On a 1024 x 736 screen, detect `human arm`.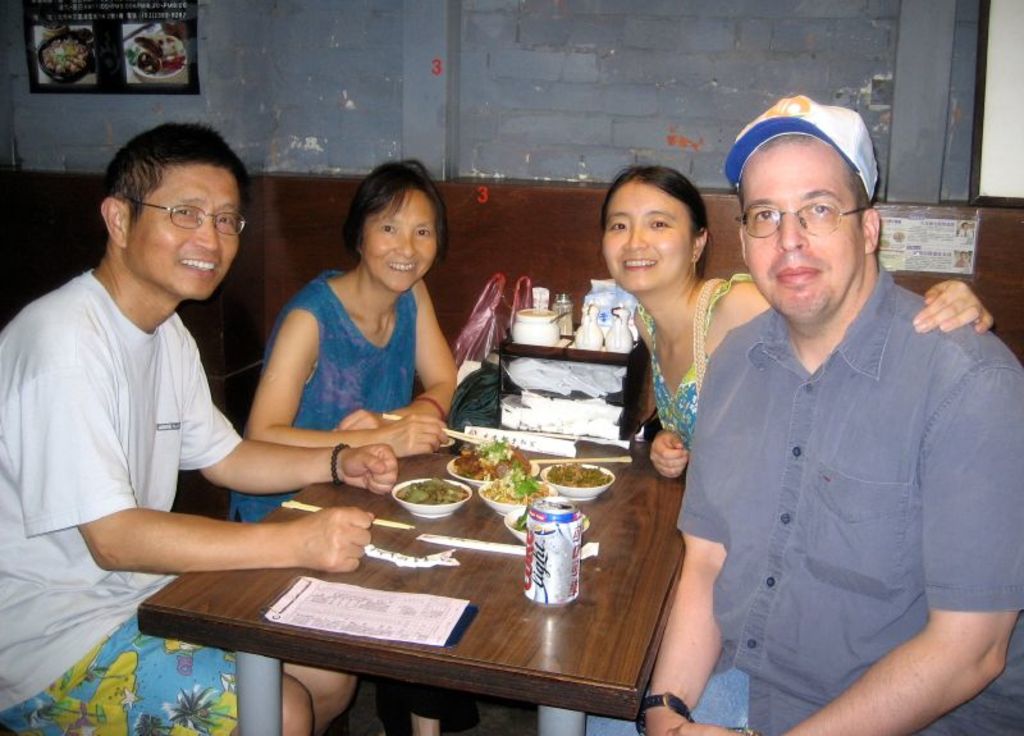
x1=328, y1=279, x2=460, y2=431.
